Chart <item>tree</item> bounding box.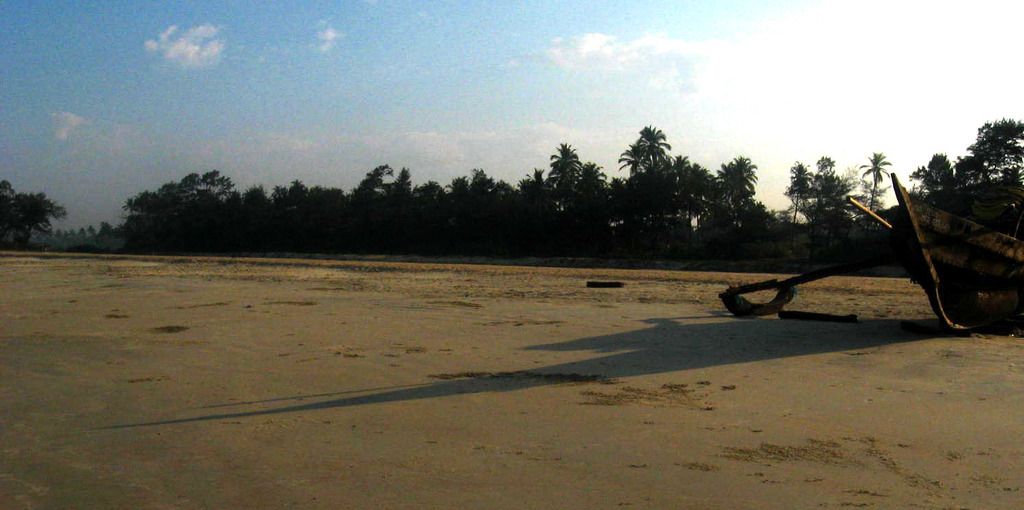
Charted: {"left": 112, "top": 189, "right": 195, "bottom": 258}.
